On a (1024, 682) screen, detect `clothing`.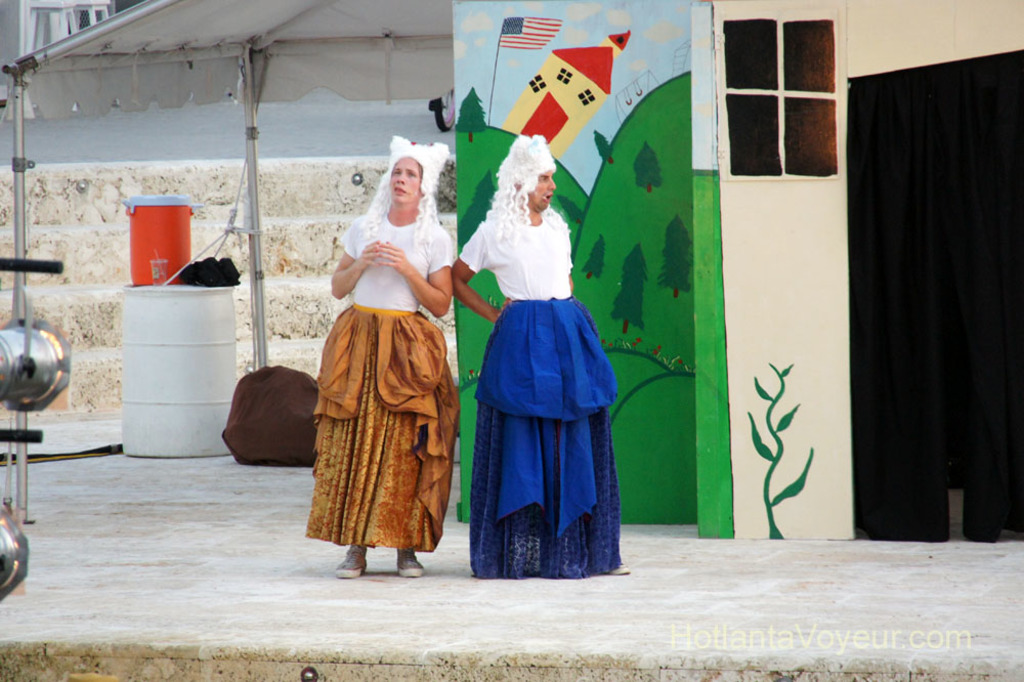
311,207,453,558.
